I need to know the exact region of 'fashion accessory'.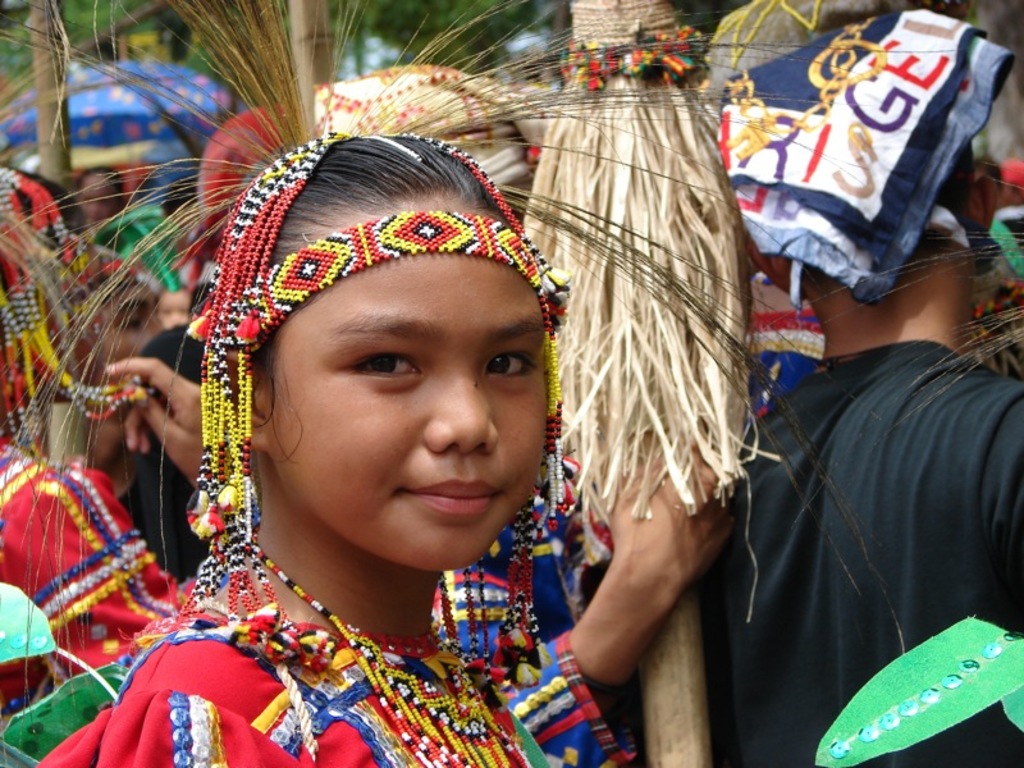
Region: 0:0:910:751.
